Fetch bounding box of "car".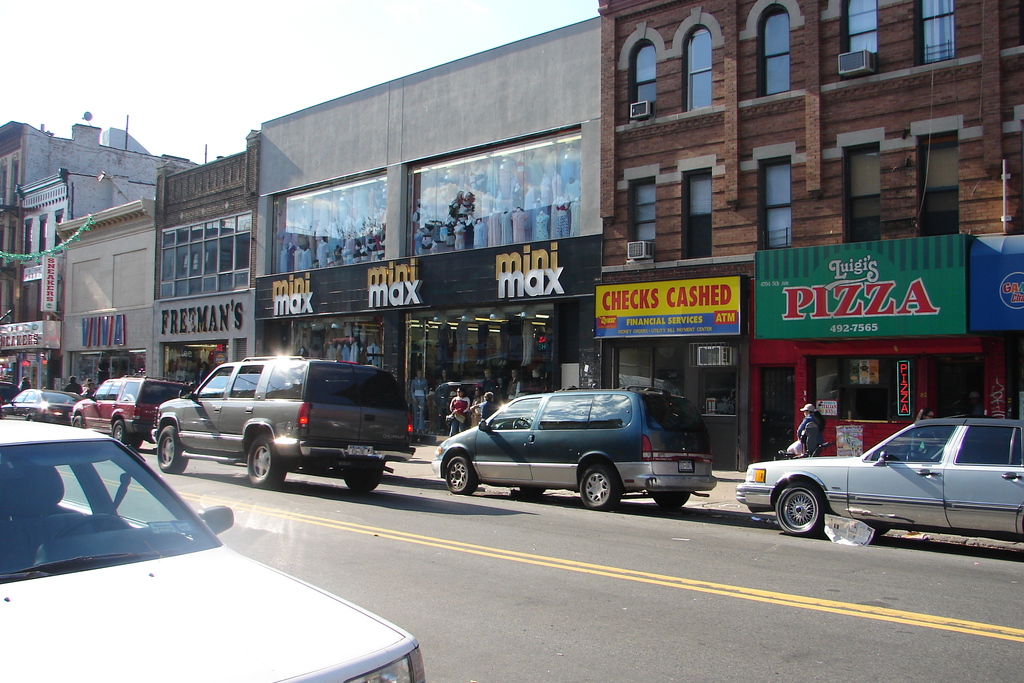
Bbox: box(156, 354, 413, 488).
